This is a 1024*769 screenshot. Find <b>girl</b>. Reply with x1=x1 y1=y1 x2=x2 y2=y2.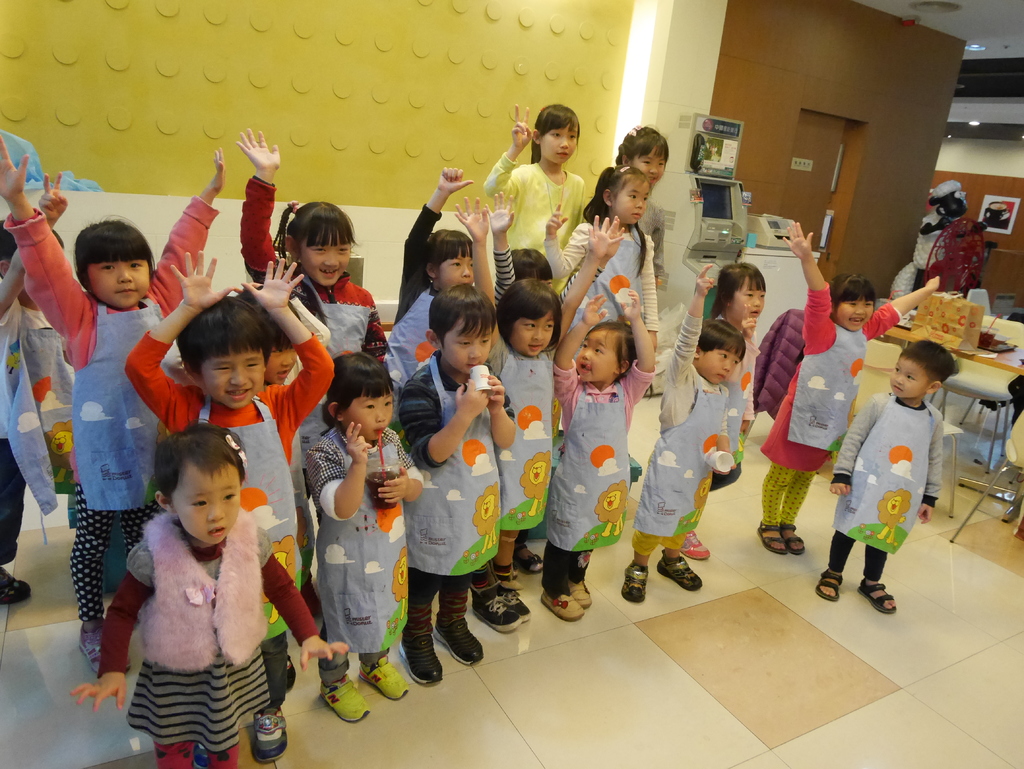
x1=56 y1=402 x2=358 y2=768.
